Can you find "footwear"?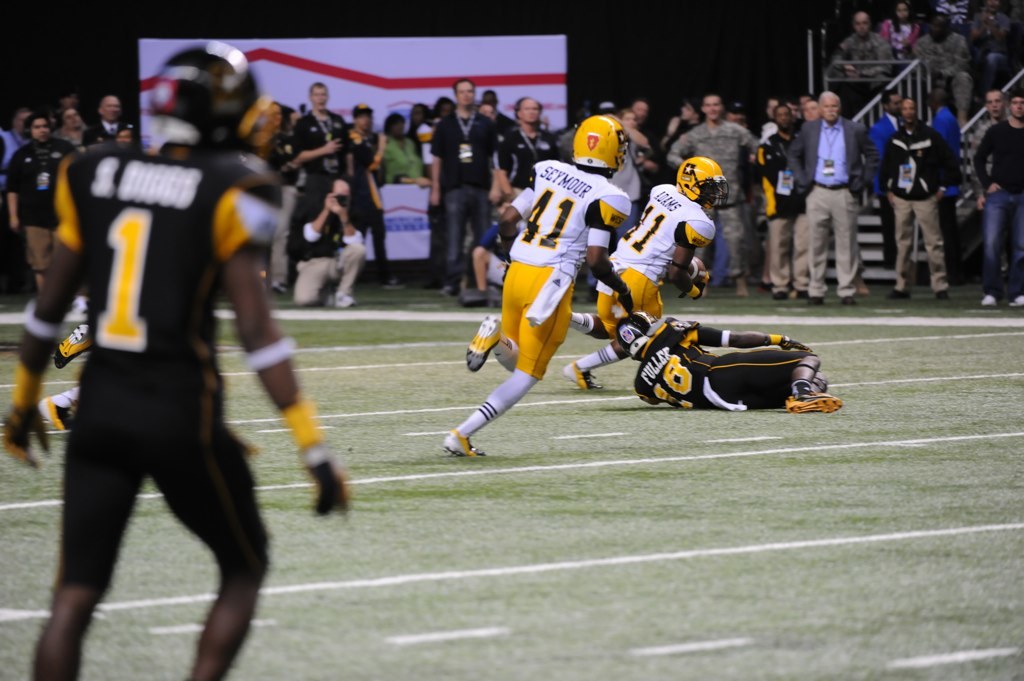
Yes, bounding box: <bbox>888, 287, 906, 298</bbox>.
